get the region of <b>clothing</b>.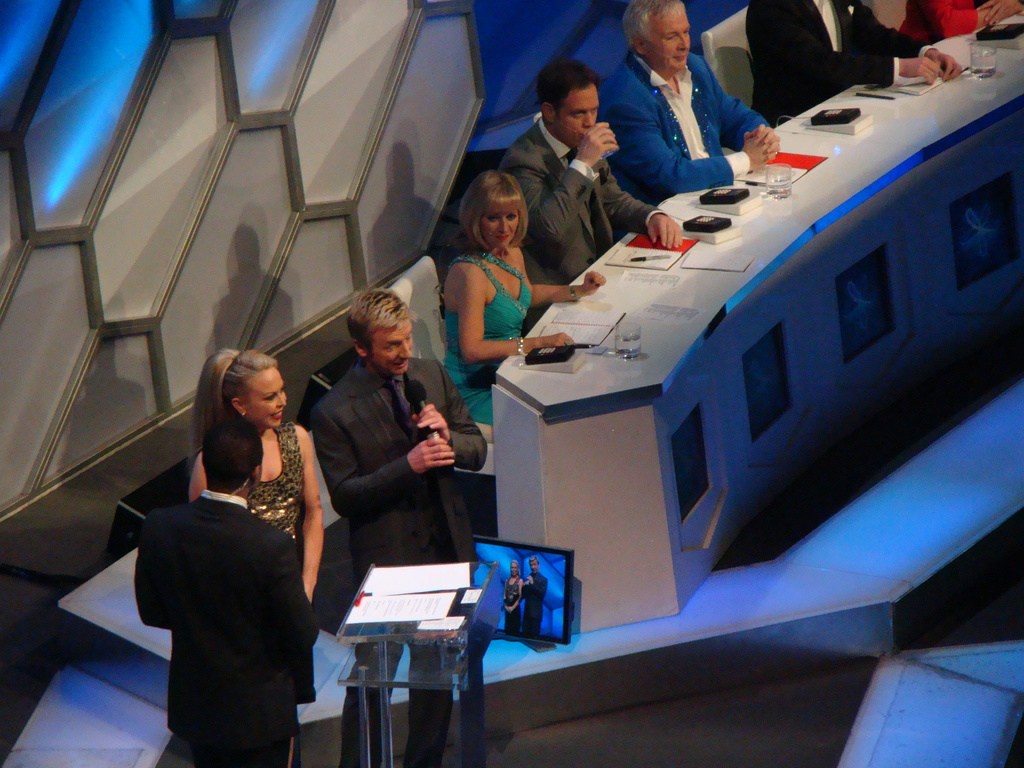
<bbox>895, 0, 981, 45</bbox>.
